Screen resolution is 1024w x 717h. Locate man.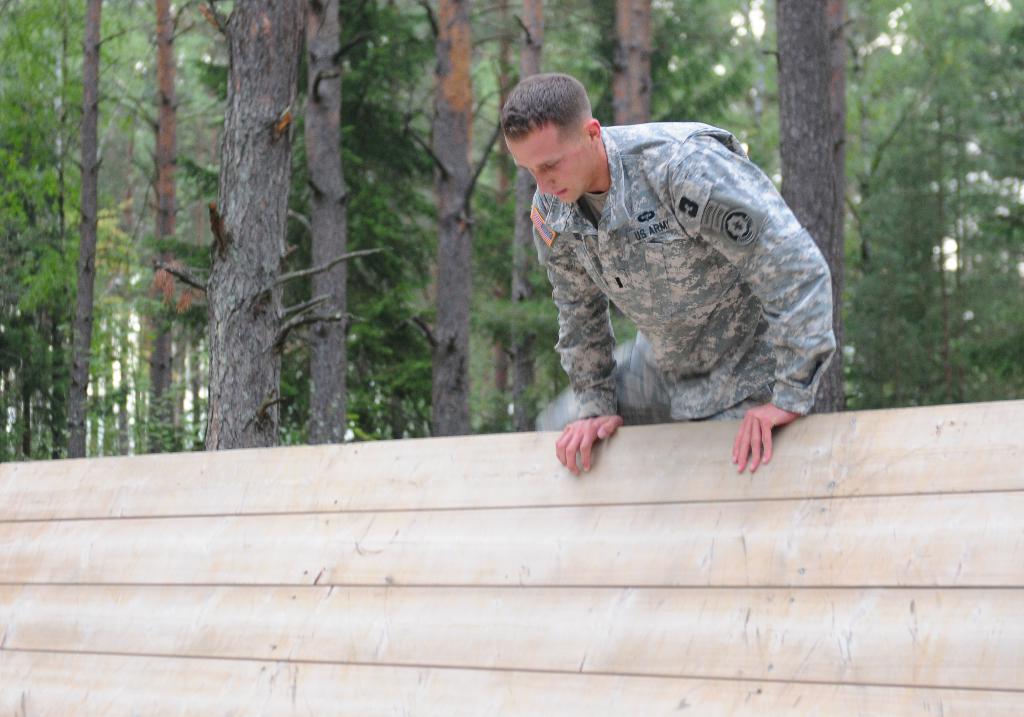
(left=499, top=69, right=831, bottom=479).
